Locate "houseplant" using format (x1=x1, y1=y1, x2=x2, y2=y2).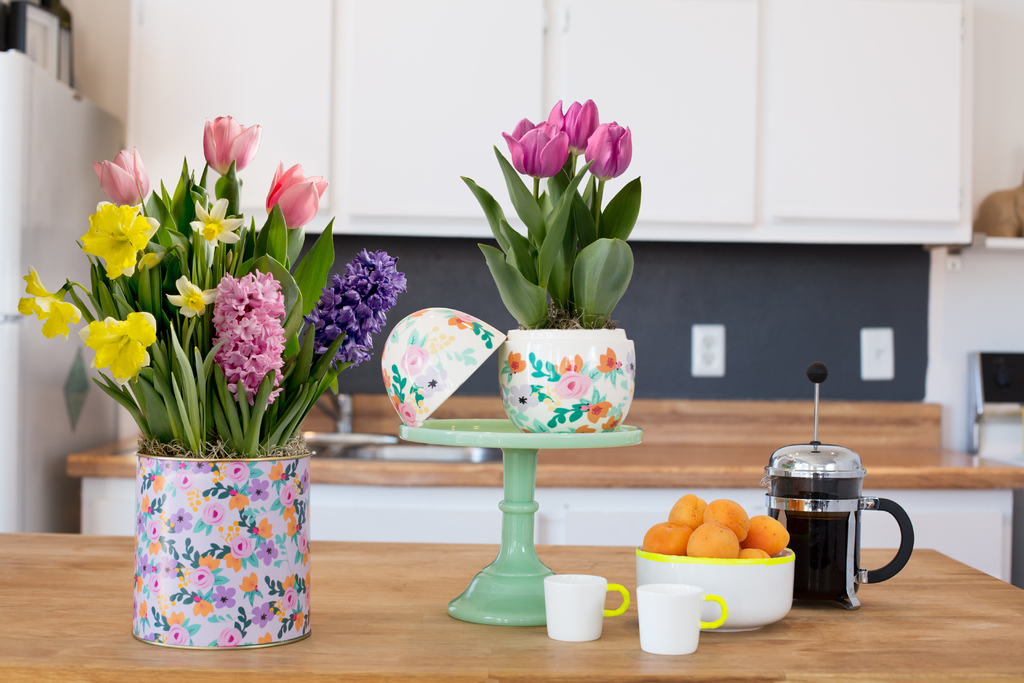
(x1=13, y1=113, x2=407, y2=646).
